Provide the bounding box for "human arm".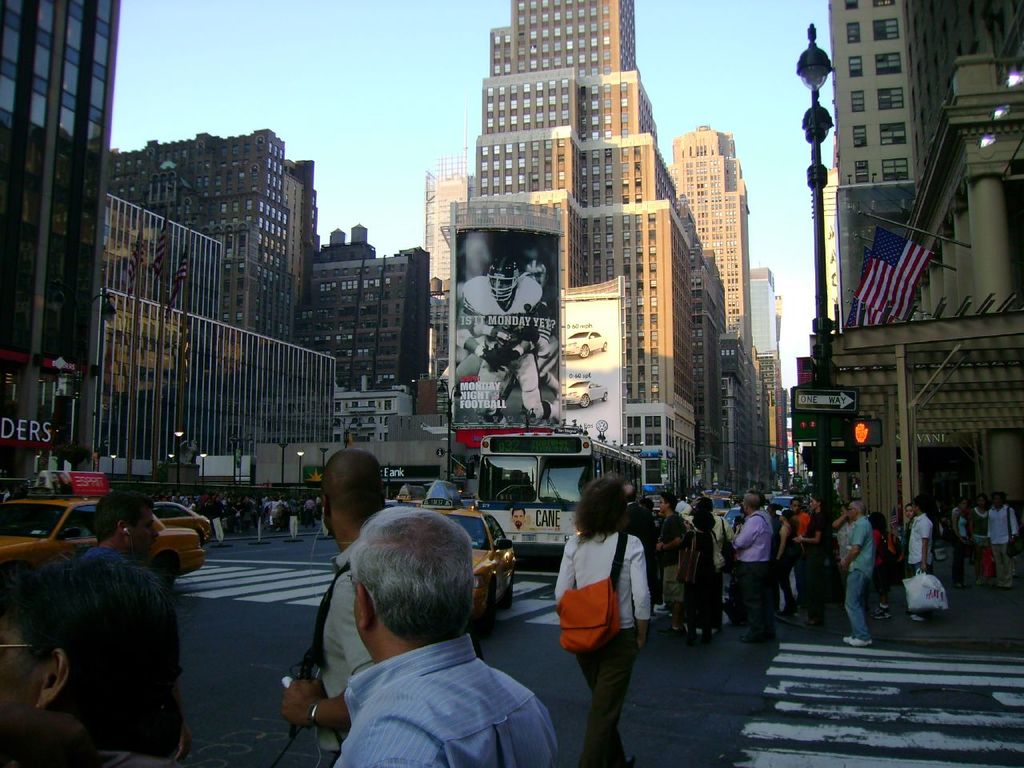
(457, 290, 504, 363).
